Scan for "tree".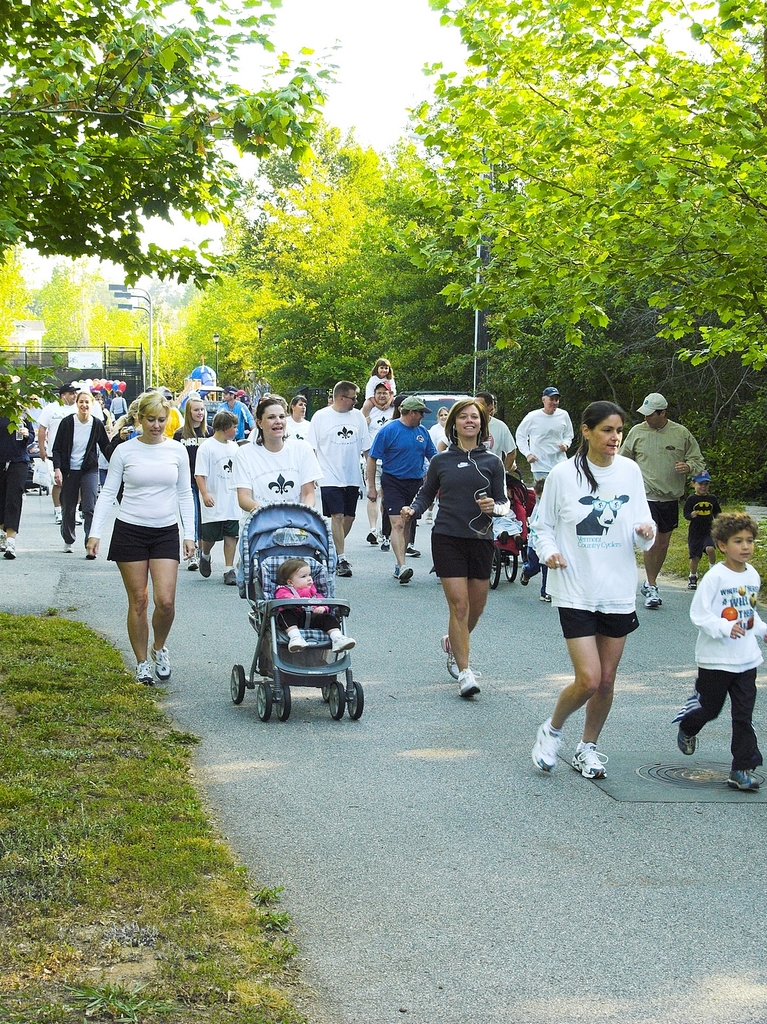
Scan result: box(85, 0, 349, 295).
